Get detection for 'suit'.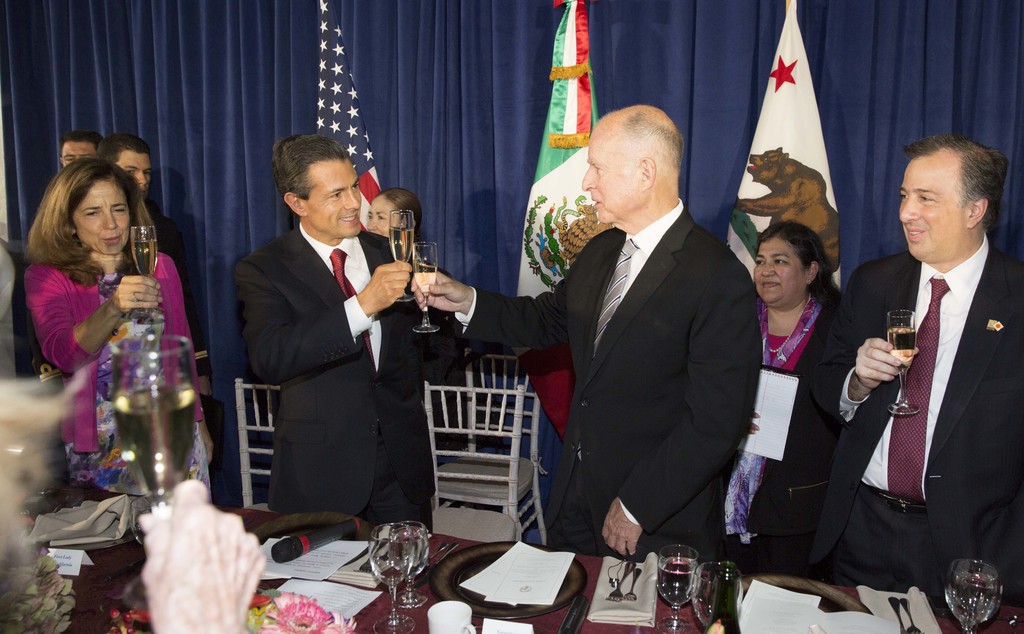
Detection: [left=853, top=154, right=1015, bottom=617].
